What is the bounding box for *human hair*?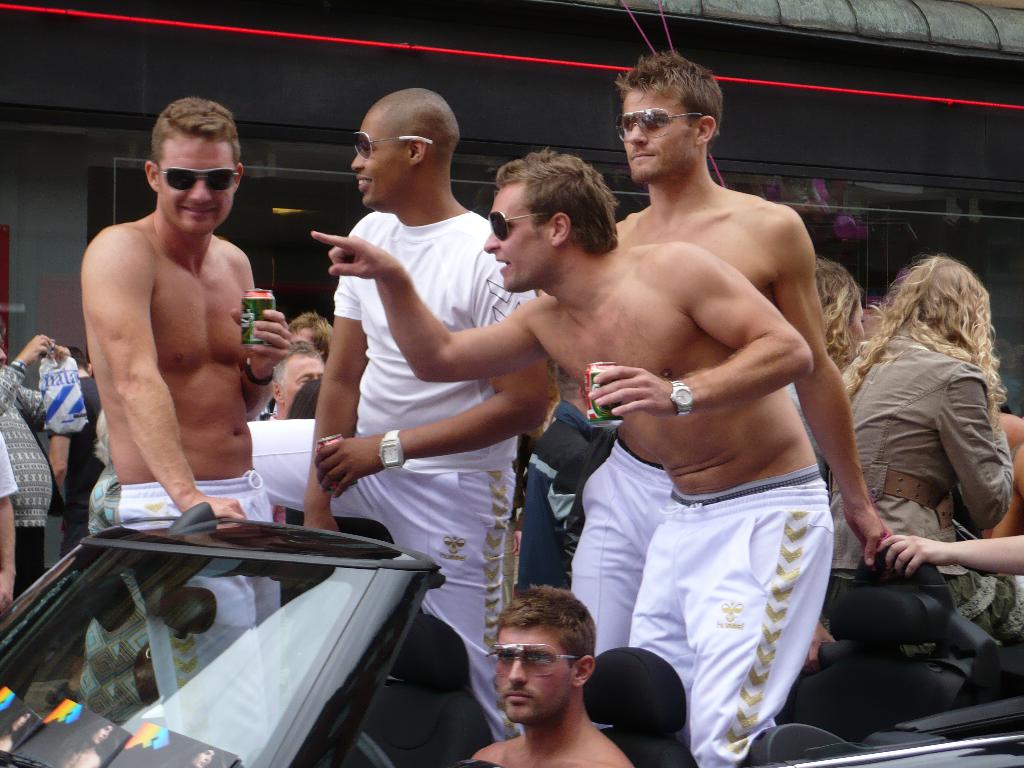
box(287, 311, 337, 355).
